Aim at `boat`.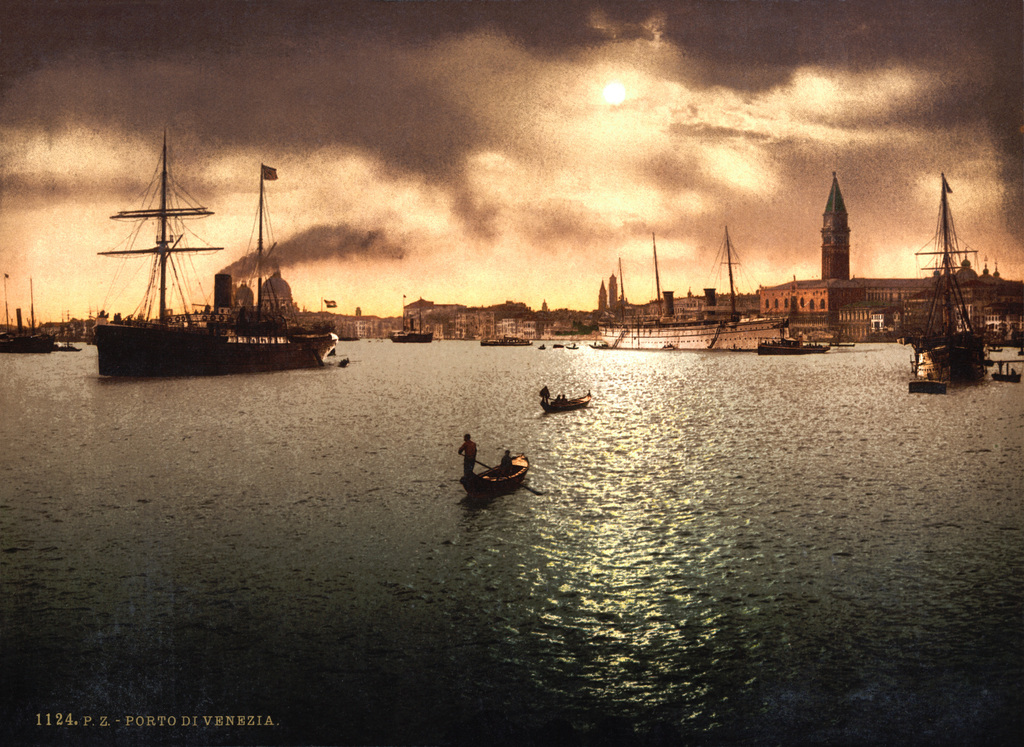
Aimed at locate(390, 331, 435, 341).
